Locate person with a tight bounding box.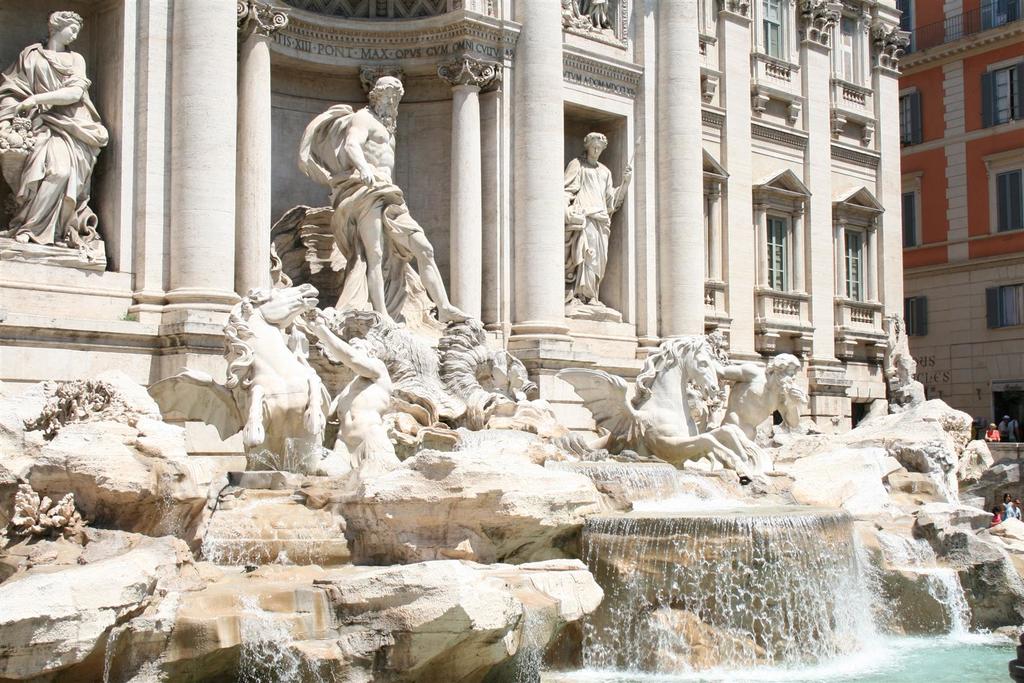
<bbox>0, 4, 107, 249</bbox>.
